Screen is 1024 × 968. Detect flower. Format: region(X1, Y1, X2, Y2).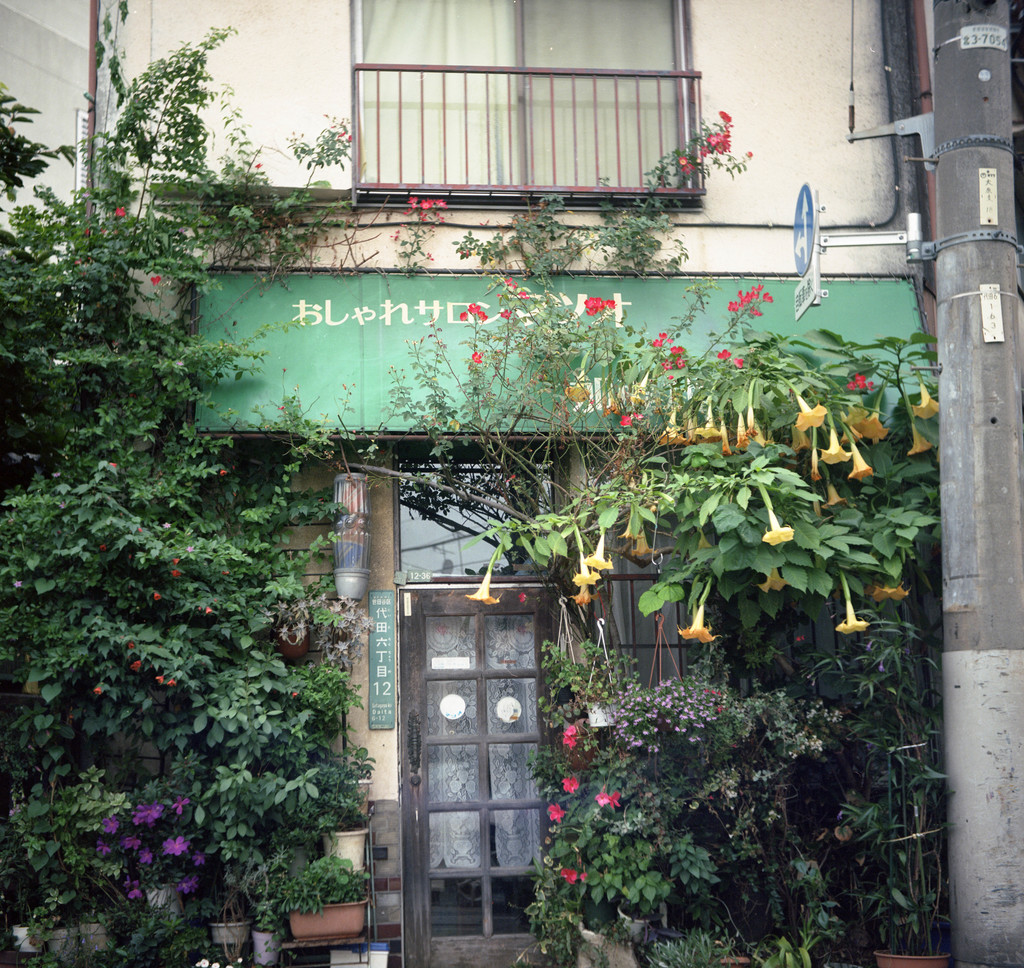
region(389, 229, 401, 238).
